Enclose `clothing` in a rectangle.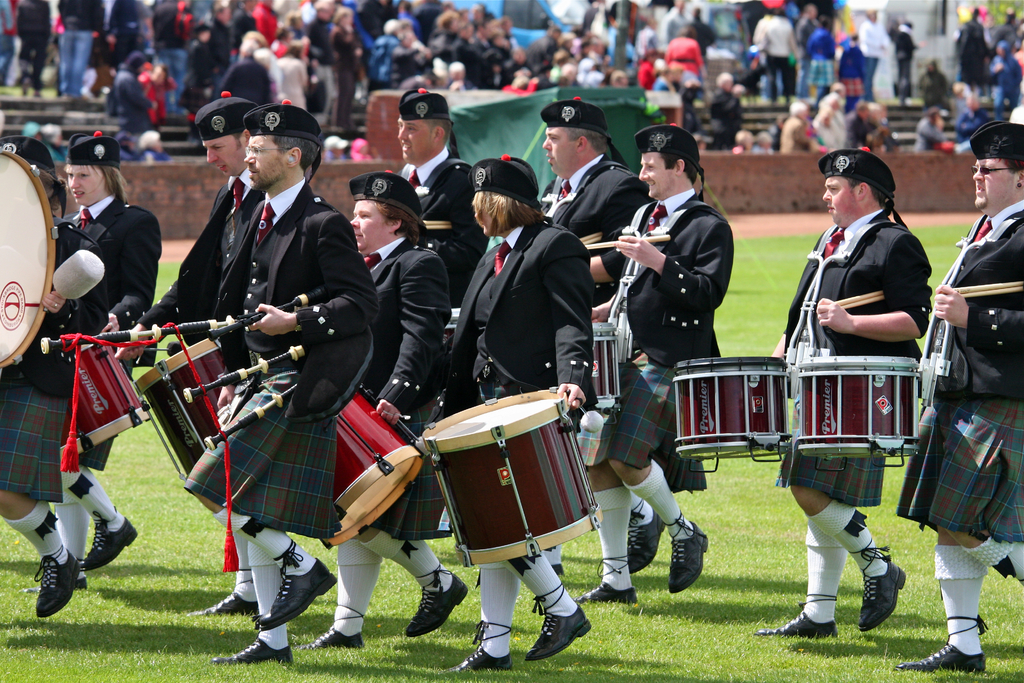
crop(0, 498, 66, 563).
